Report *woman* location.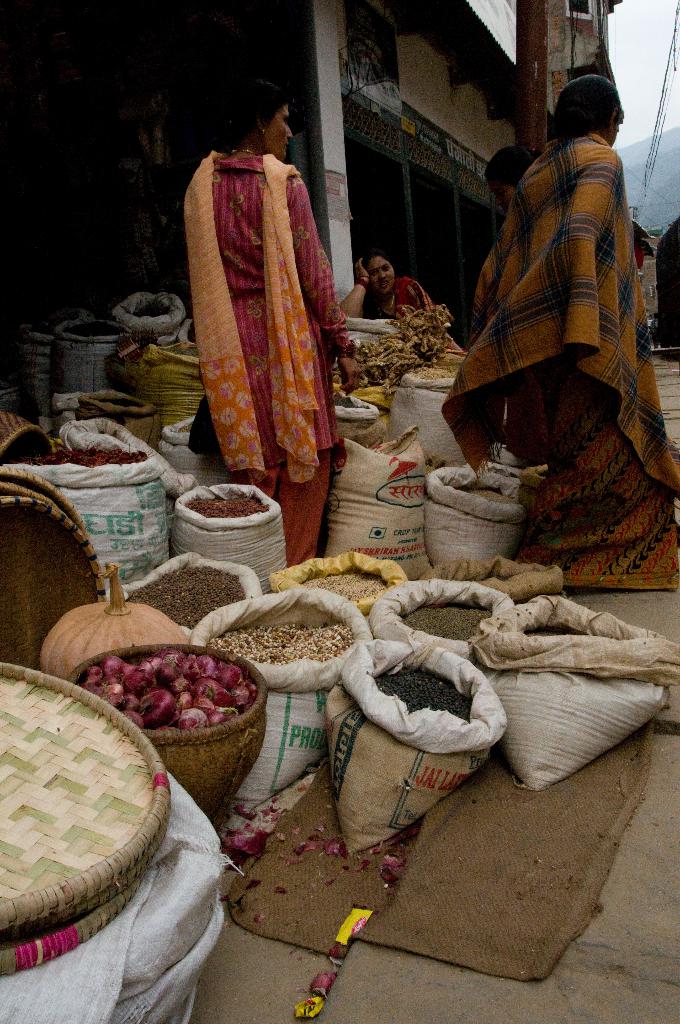
Report: bbox(174, 76, 351, 504).
